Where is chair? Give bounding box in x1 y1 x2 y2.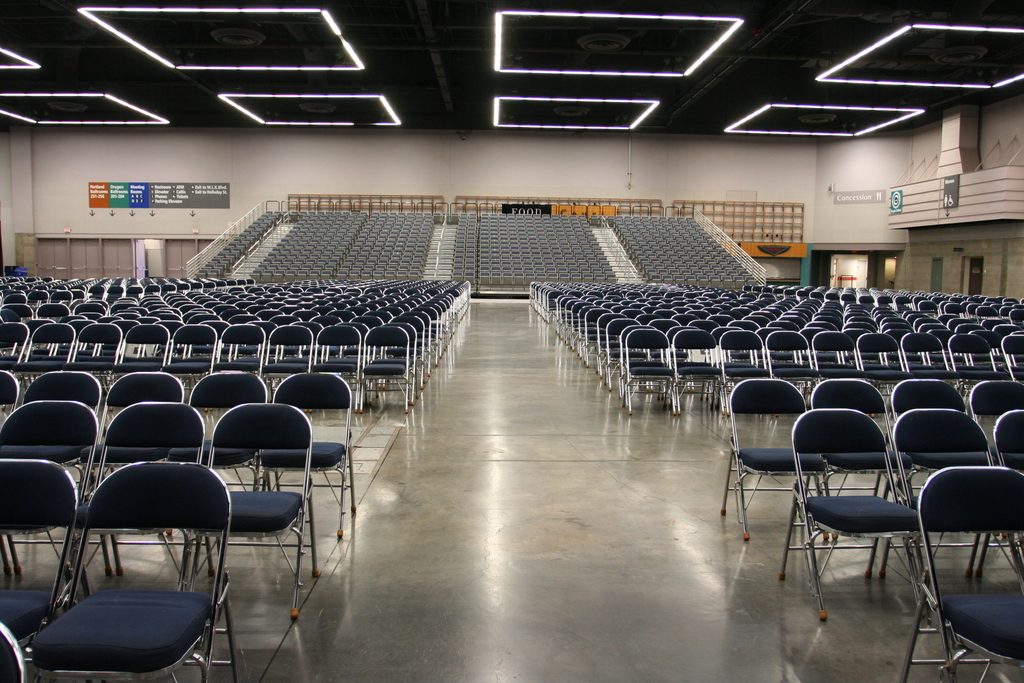
25 368 109 411.
